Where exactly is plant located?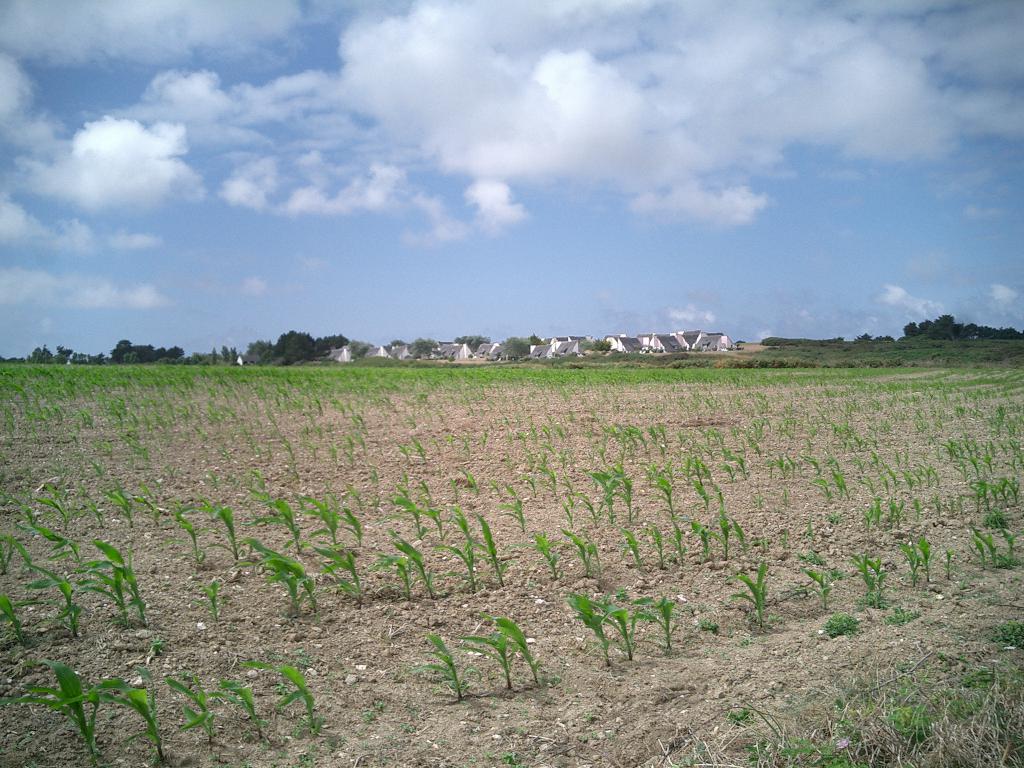
Its bounding box is 795:565:832:609.
